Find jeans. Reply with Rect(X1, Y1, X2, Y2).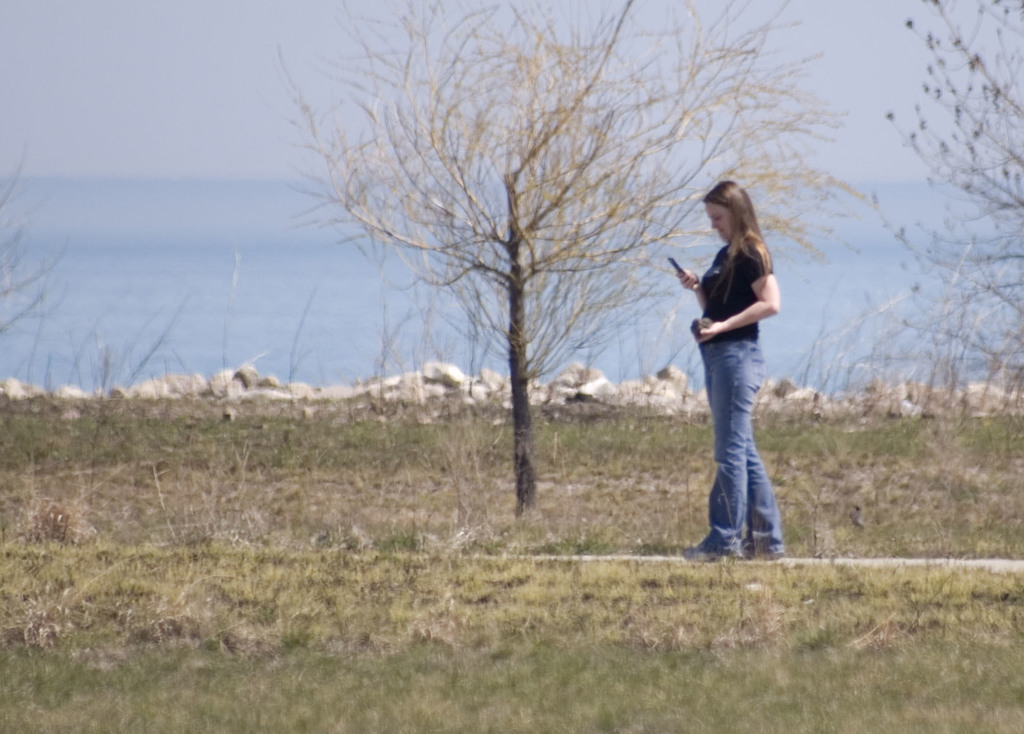
Rect(695, 335, 791, 550).
